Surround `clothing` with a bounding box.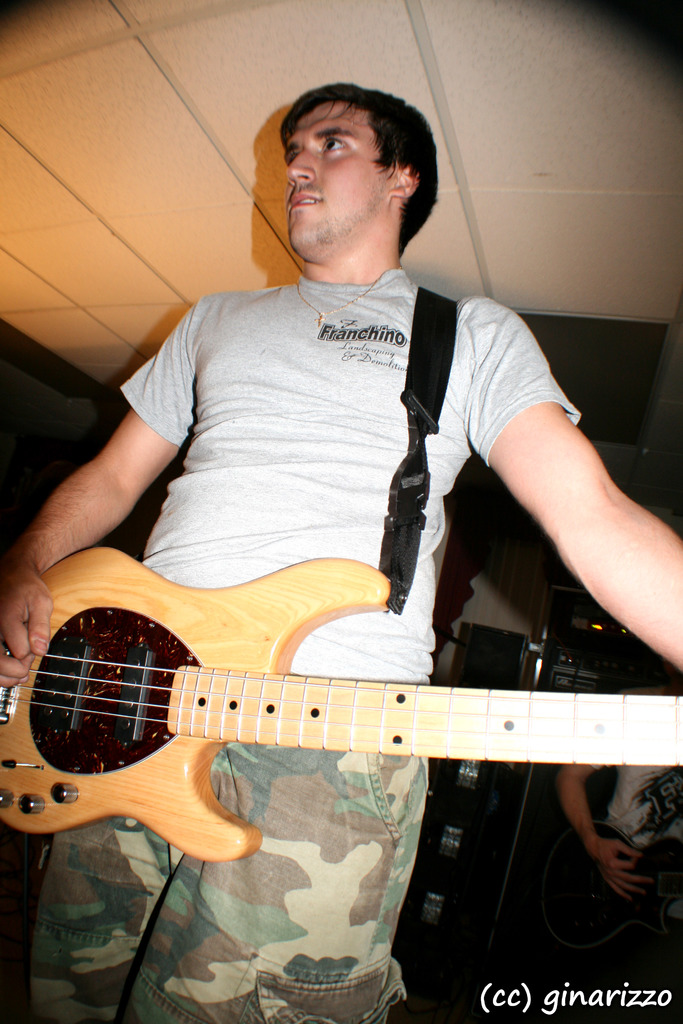
box=[598, 762, 682, 986].
